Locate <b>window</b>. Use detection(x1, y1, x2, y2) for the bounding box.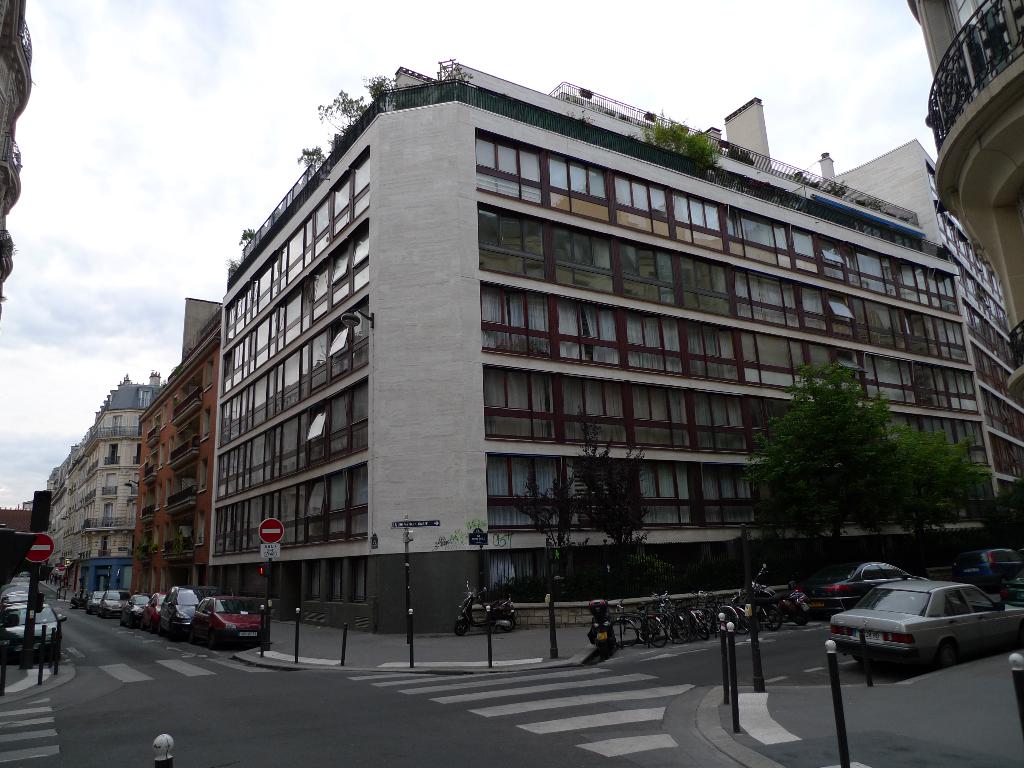
detection(474, 280, 554, 363).
